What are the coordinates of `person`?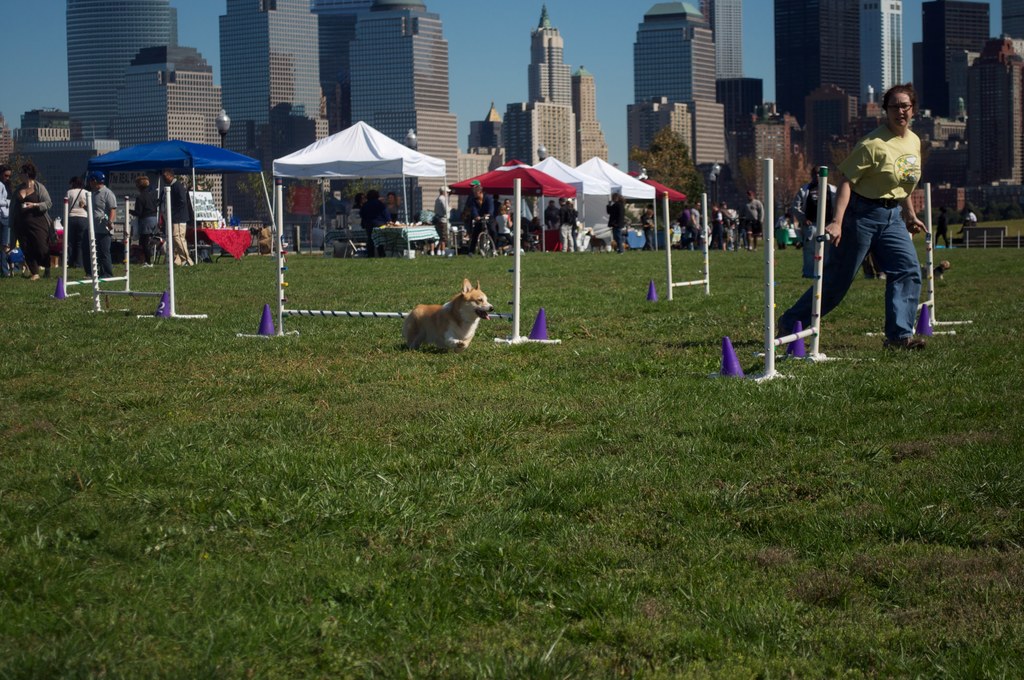
[790, 162, 839, 277].
